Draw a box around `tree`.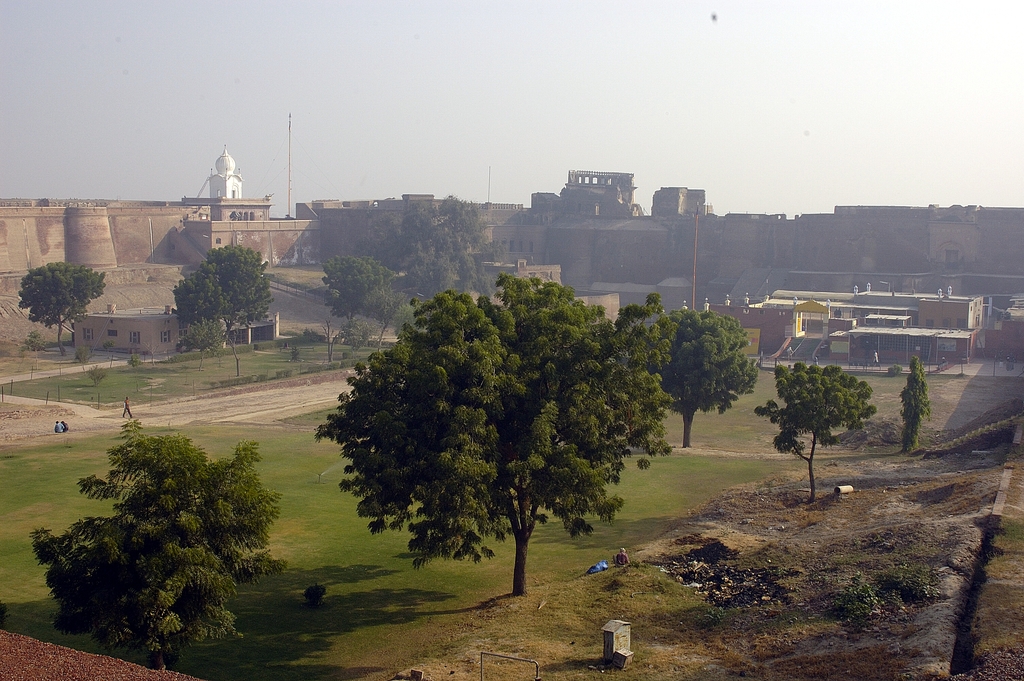
(170, 244, 278, 356).
